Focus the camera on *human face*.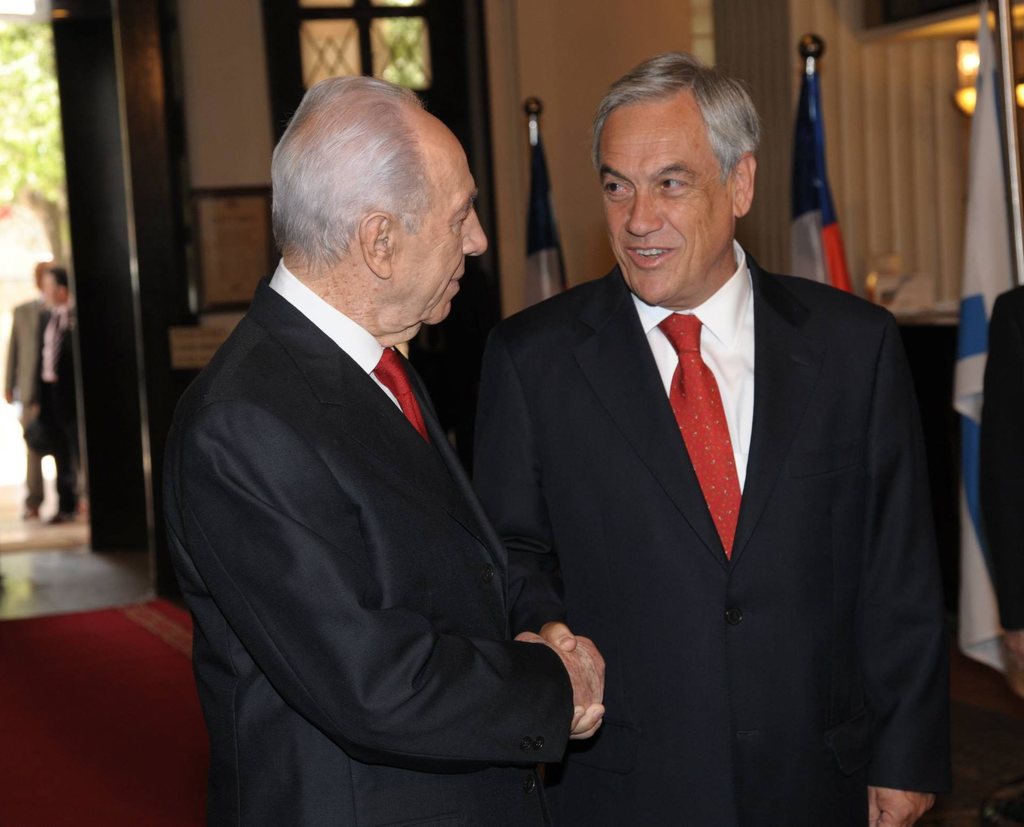
Focus region: [x1=396, y1=127, x2=489, y2=320].
